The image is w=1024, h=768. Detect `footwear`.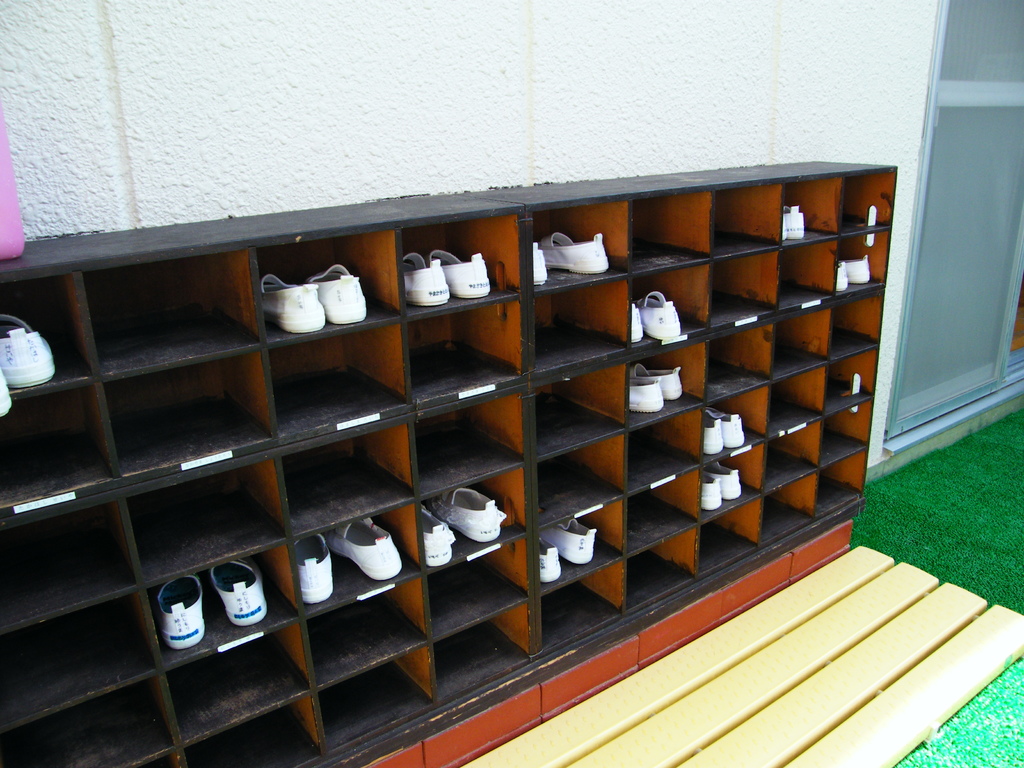
Detection: 845/257/870/282.
